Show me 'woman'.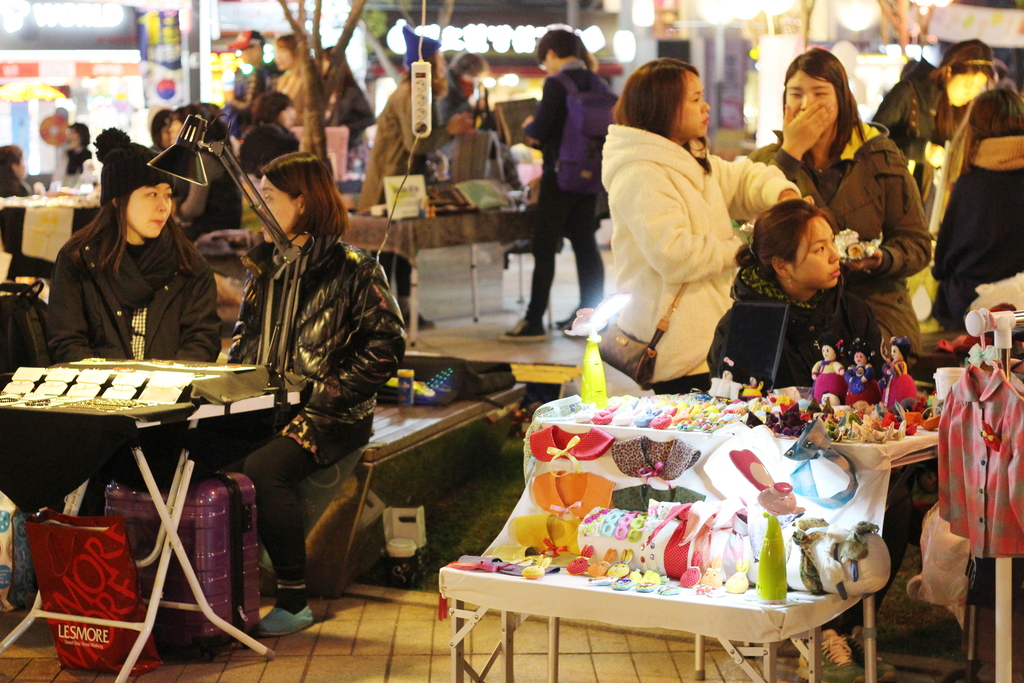
'woman' is here: x1=310, y1=35, x2=382, y2=174.
